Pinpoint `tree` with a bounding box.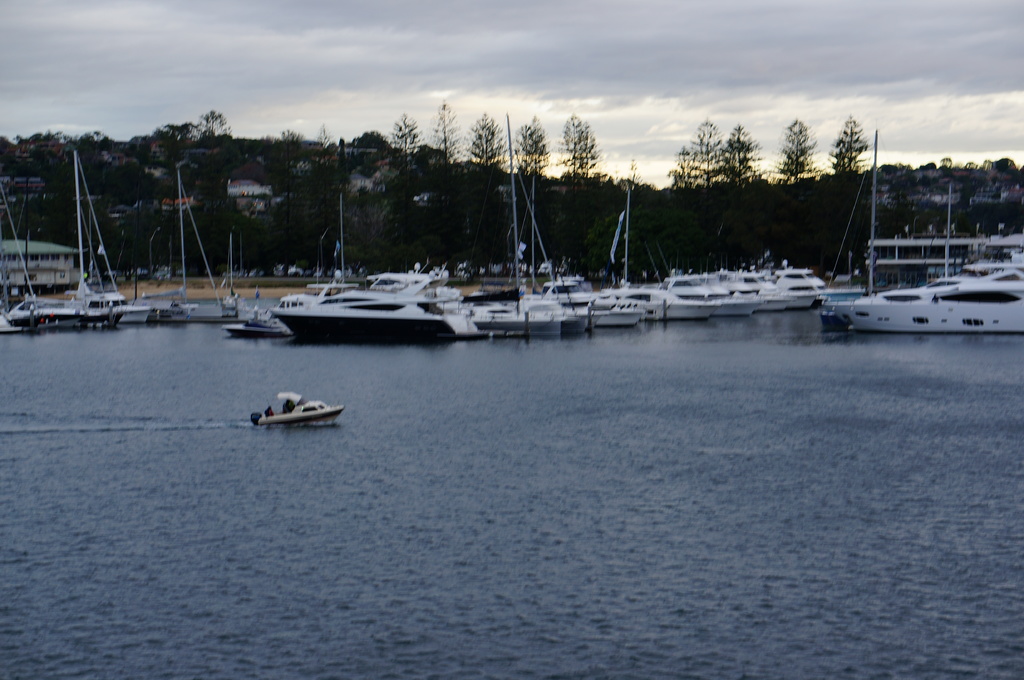
<region>463, 108, 500, 175</region>.
